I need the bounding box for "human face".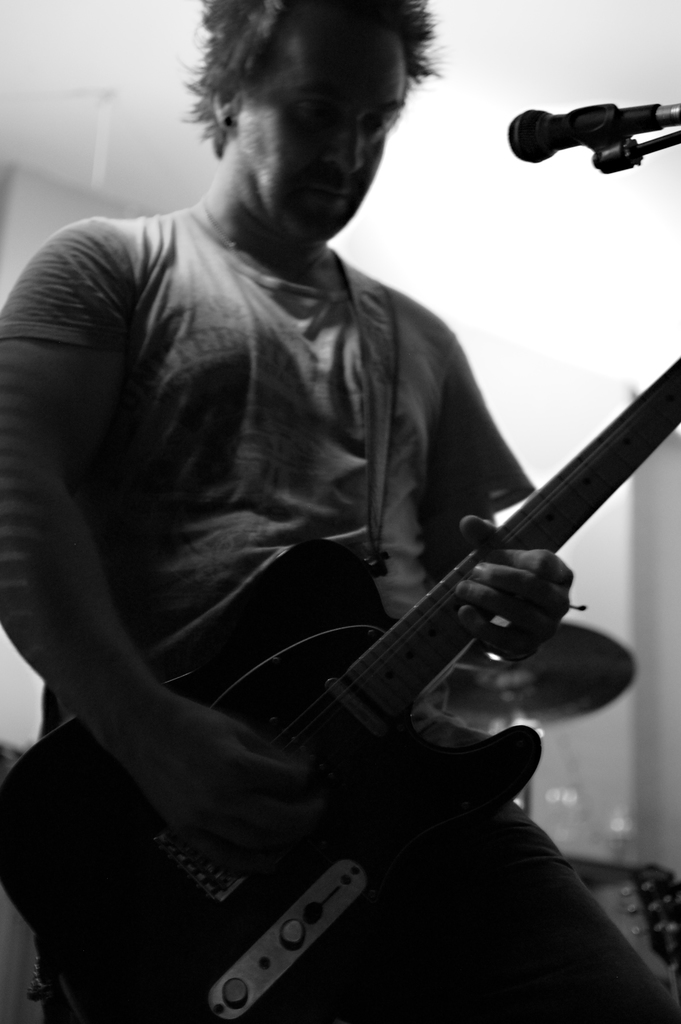
Here it is: 238,0,413,225.
